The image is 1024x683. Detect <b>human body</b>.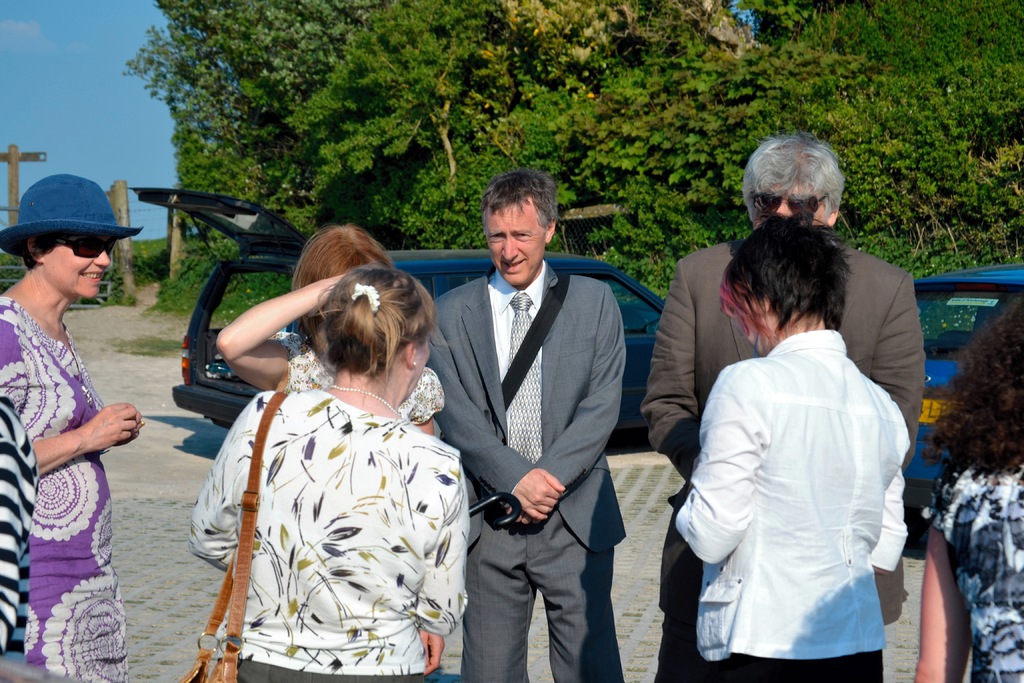
Detection: (909, 288, 1023, 682).
